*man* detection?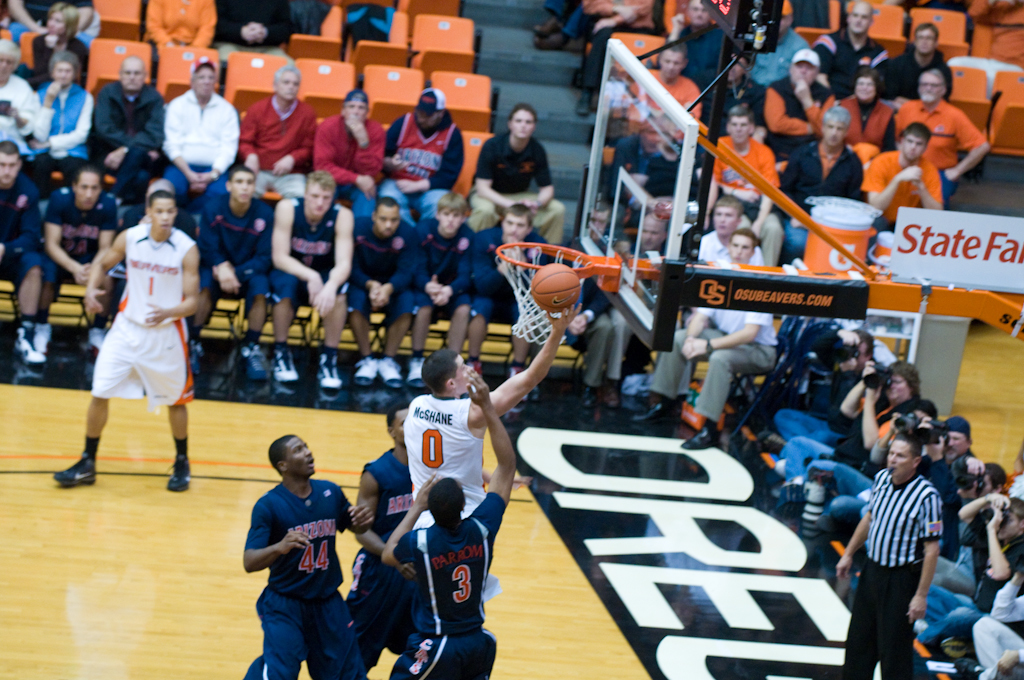
626/226/782/444
